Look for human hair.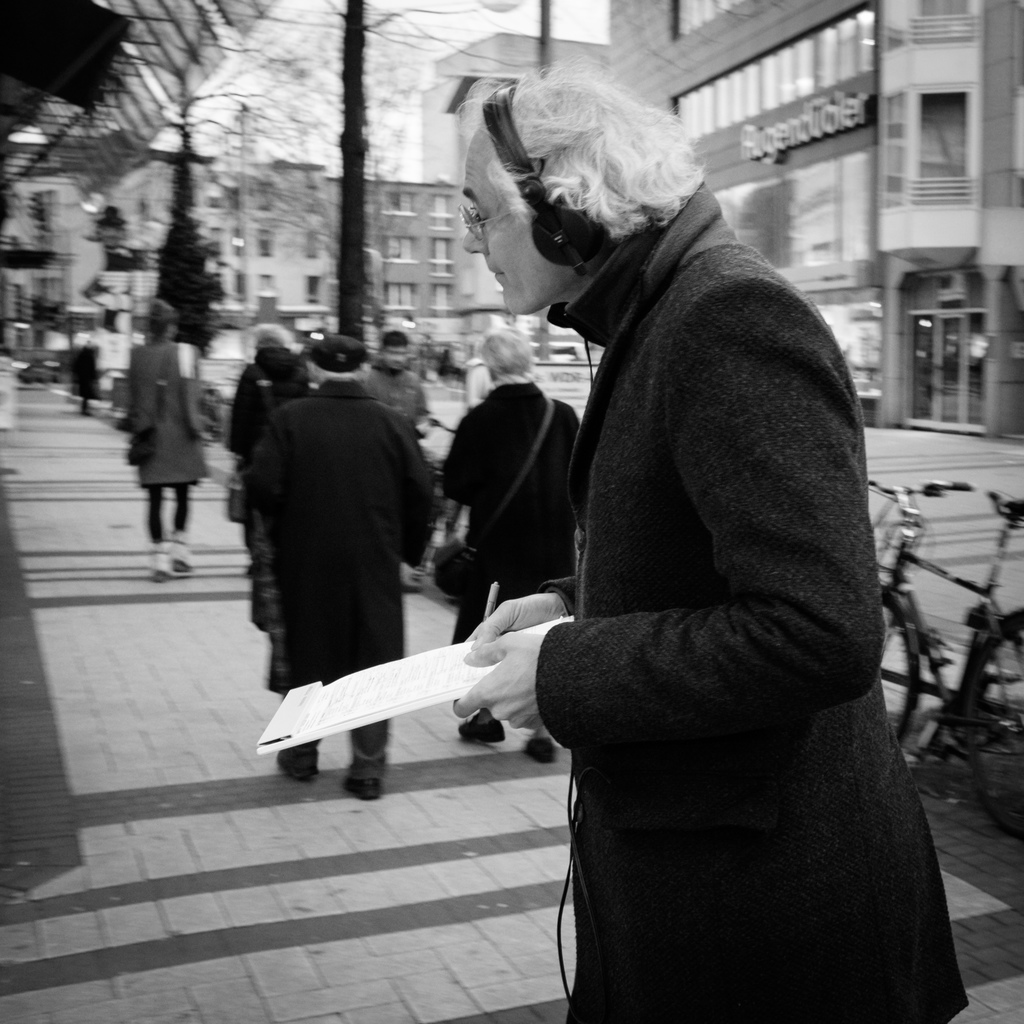
Found: [x1=140, y1=298, x2=177, y2=344].
